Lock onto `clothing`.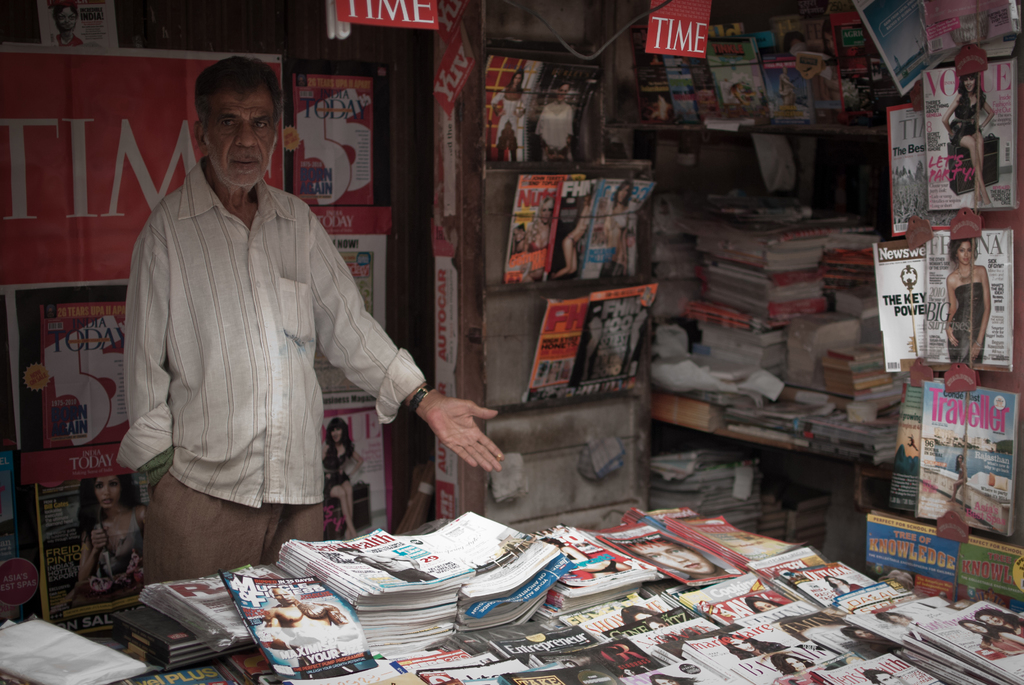
Locked: crop(99, 519, 143, 593).
